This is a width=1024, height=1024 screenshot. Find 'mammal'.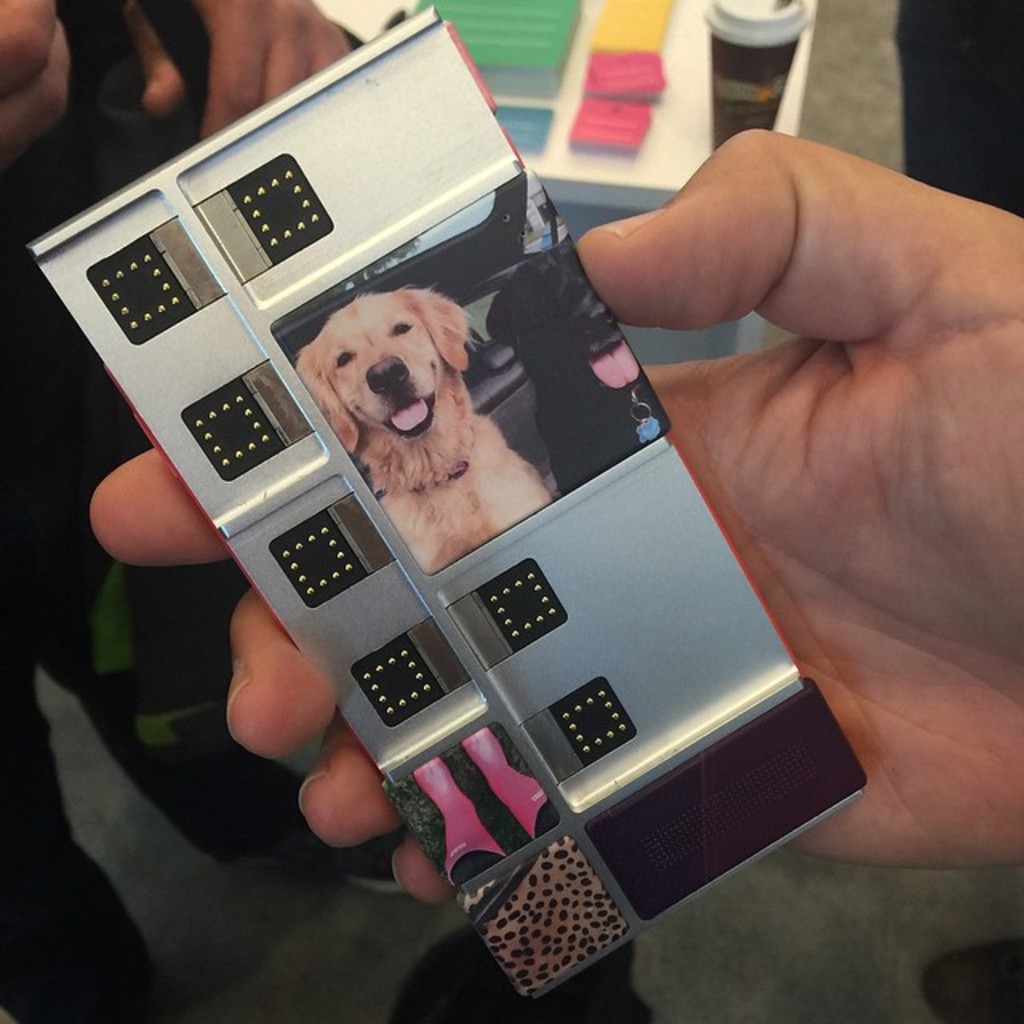
Bounding box: [left=277, top=261, right=528, bottom=558].
